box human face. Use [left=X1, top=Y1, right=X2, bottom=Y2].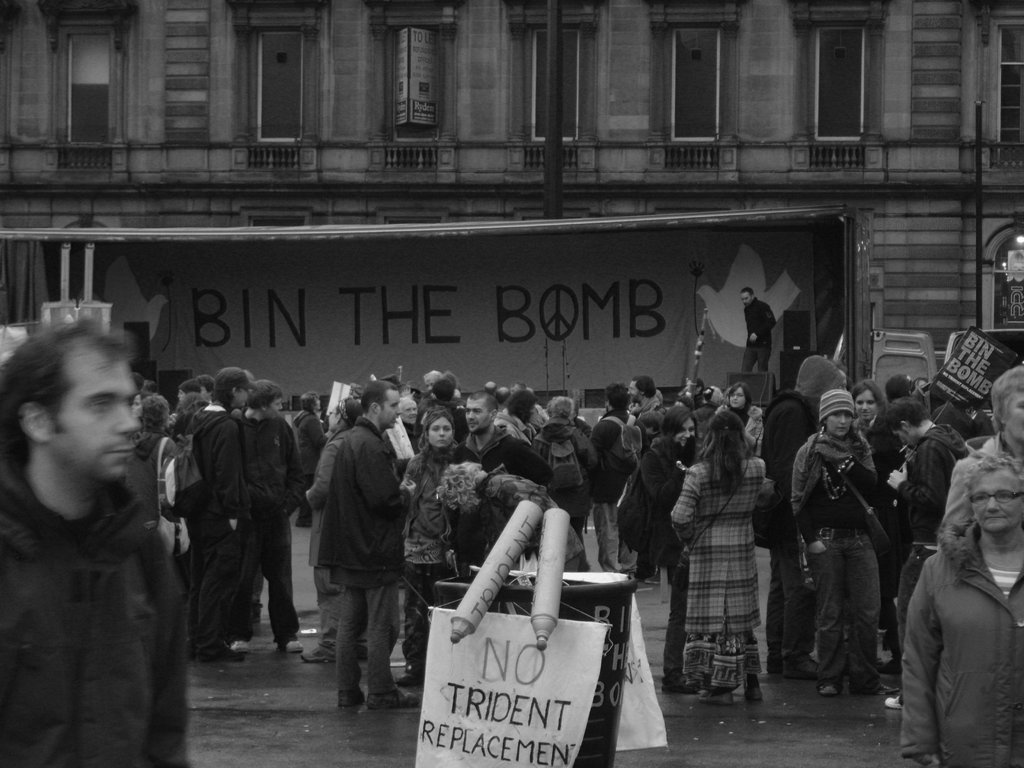
[left=381, top=388, right=401, bottom=431].
